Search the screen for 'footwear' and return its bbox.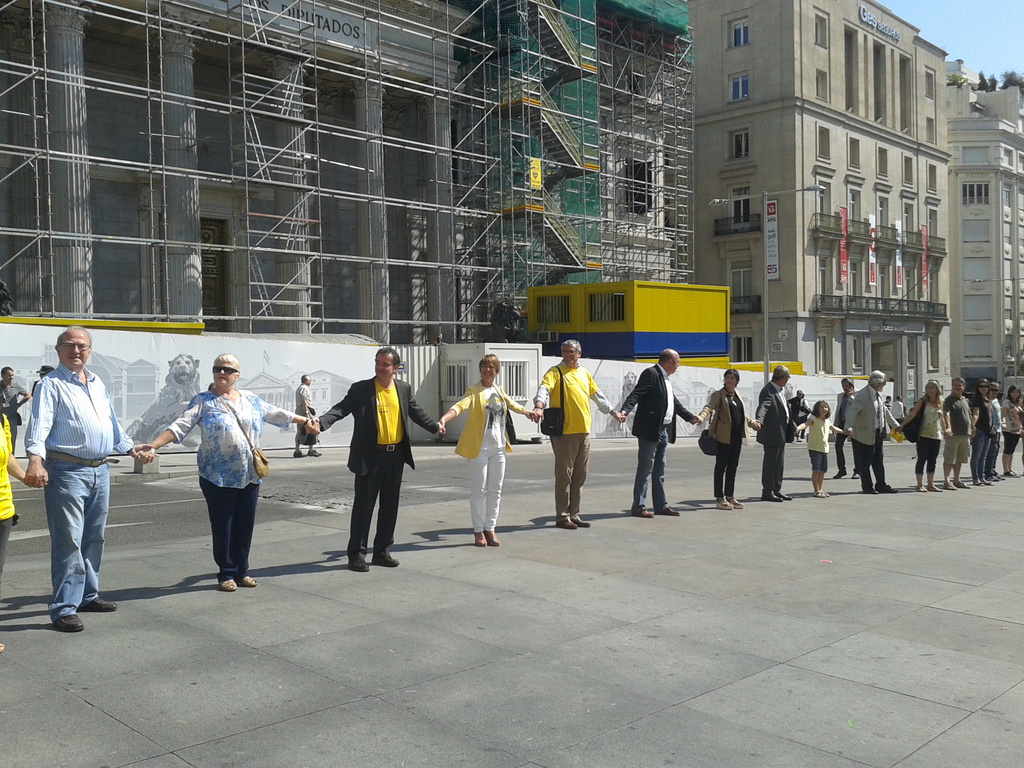
Found: BBox(933, 480, 956, 489).
